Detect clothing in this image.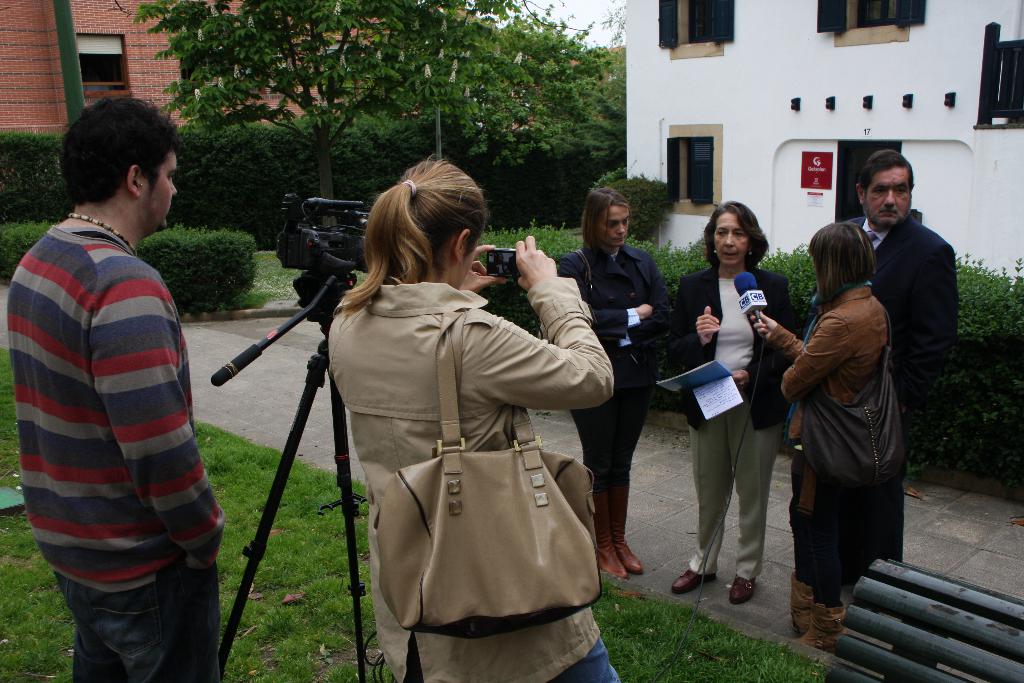
Detection: left=849, top=205, right=954, bottom=418.
